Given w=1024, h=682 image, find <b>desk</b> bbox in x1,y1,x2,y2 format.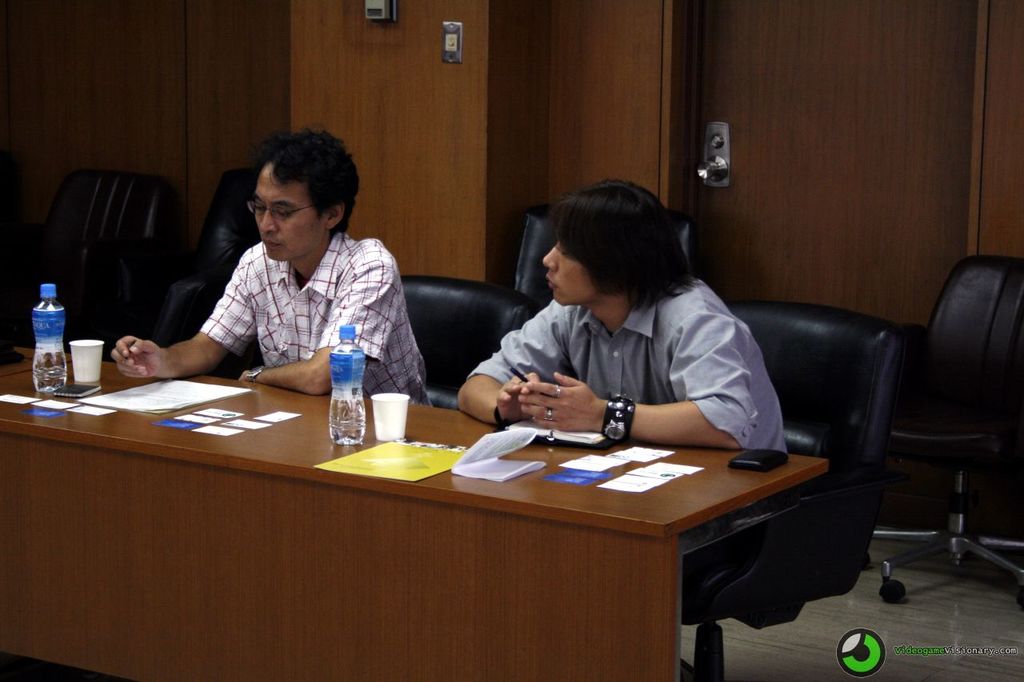
4,359,826,674.
